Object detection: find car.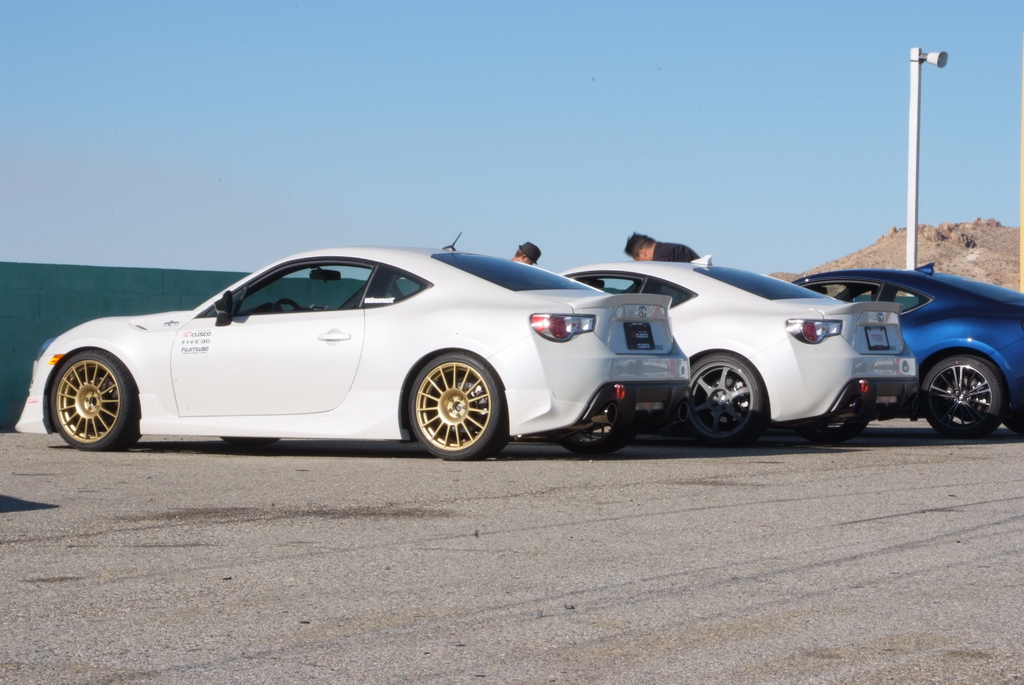
crop(13, 230, 691, 463).
